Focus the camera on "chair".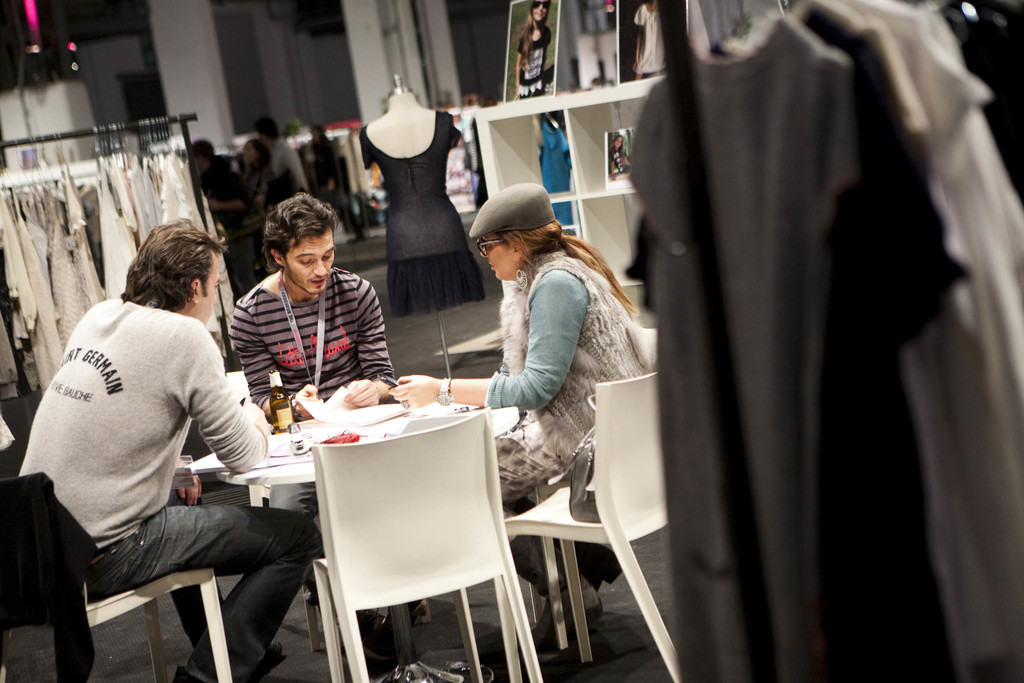
Focus region: [288,414,538,682].
